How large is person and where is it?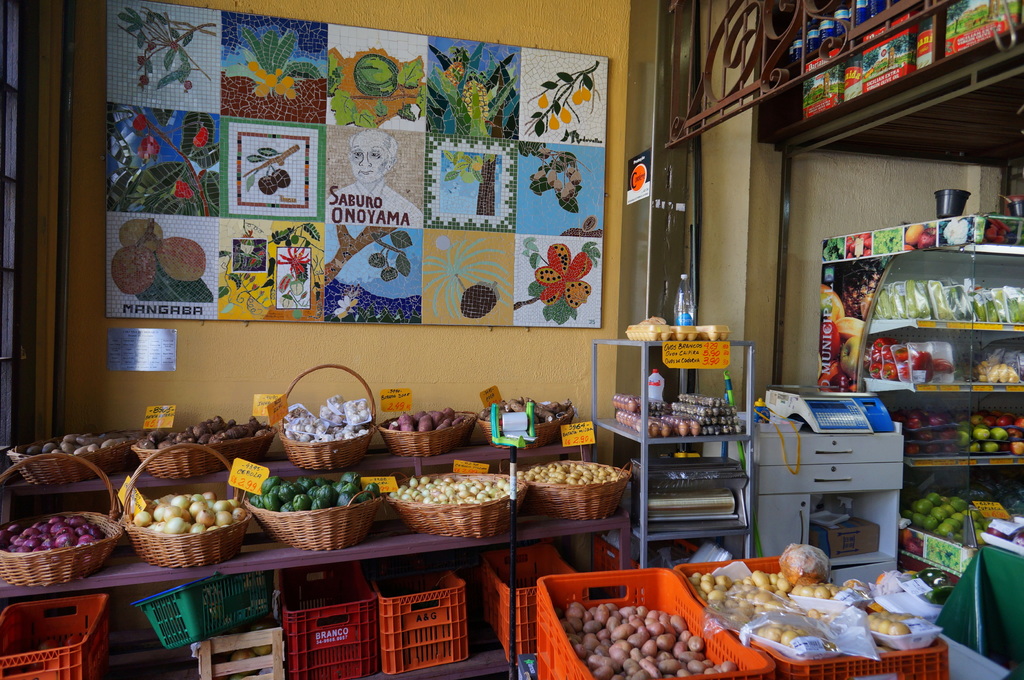
Bounding box: 324, 126, 425, 226.
